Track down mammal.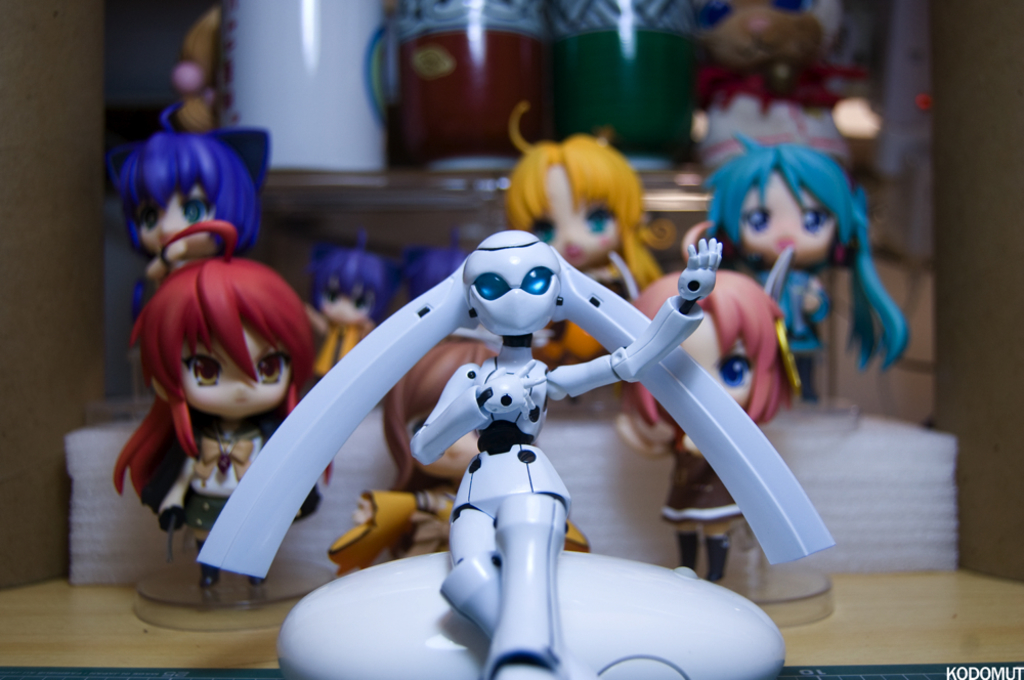
Tracked to 85:252:345:559.
